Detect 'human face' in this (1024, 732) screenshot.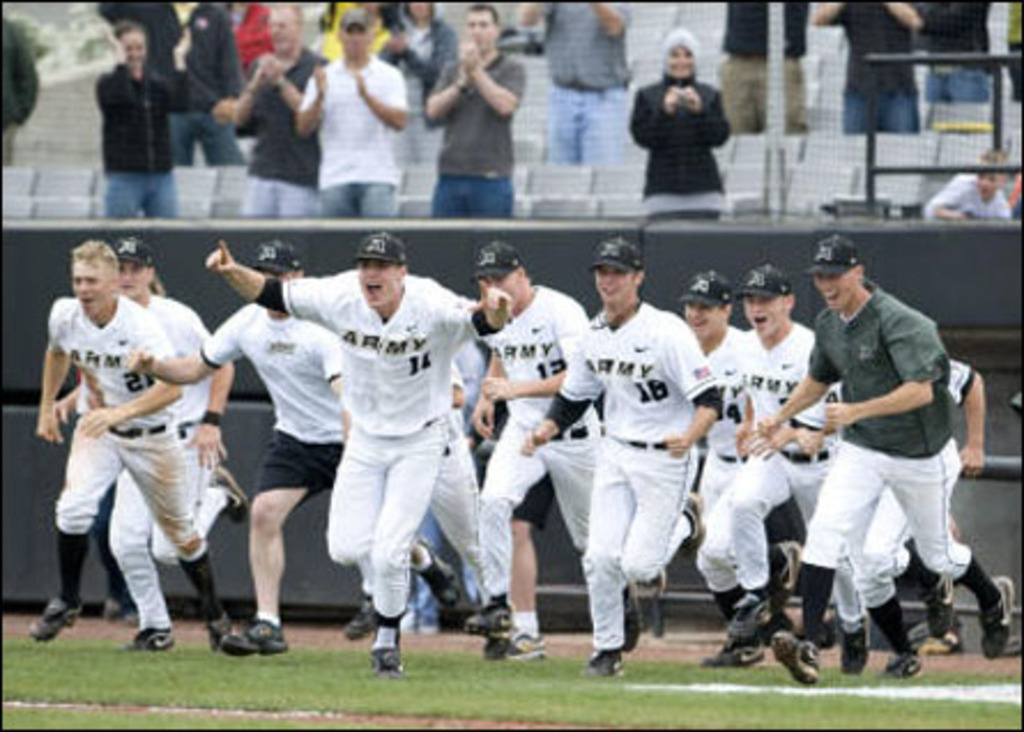
Detection: Rect(338, 28, 364, 51).
